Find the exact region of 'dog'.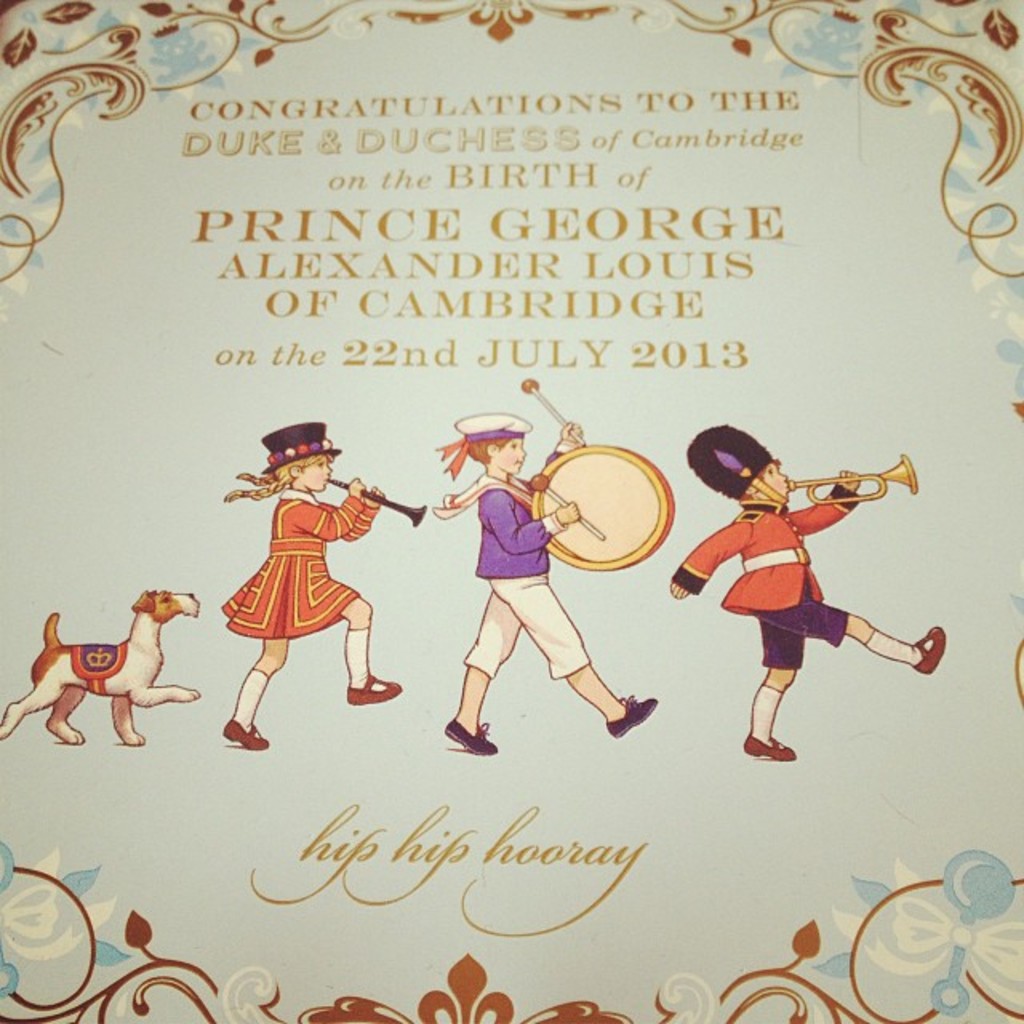
Exact region: left=0, top=592, right=200, bottom=750.
